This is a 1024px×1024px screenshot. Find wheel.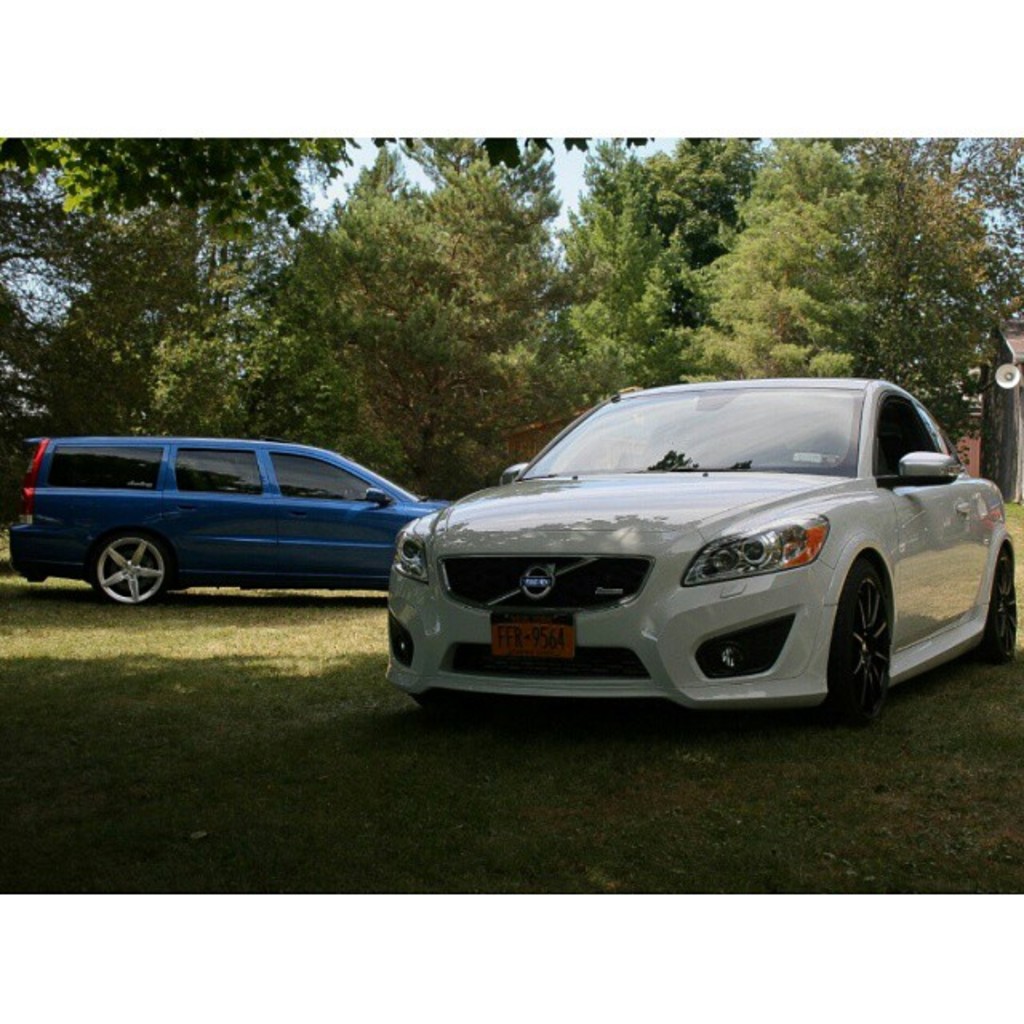
Bounding box: box(840, 550, 922, 715).
